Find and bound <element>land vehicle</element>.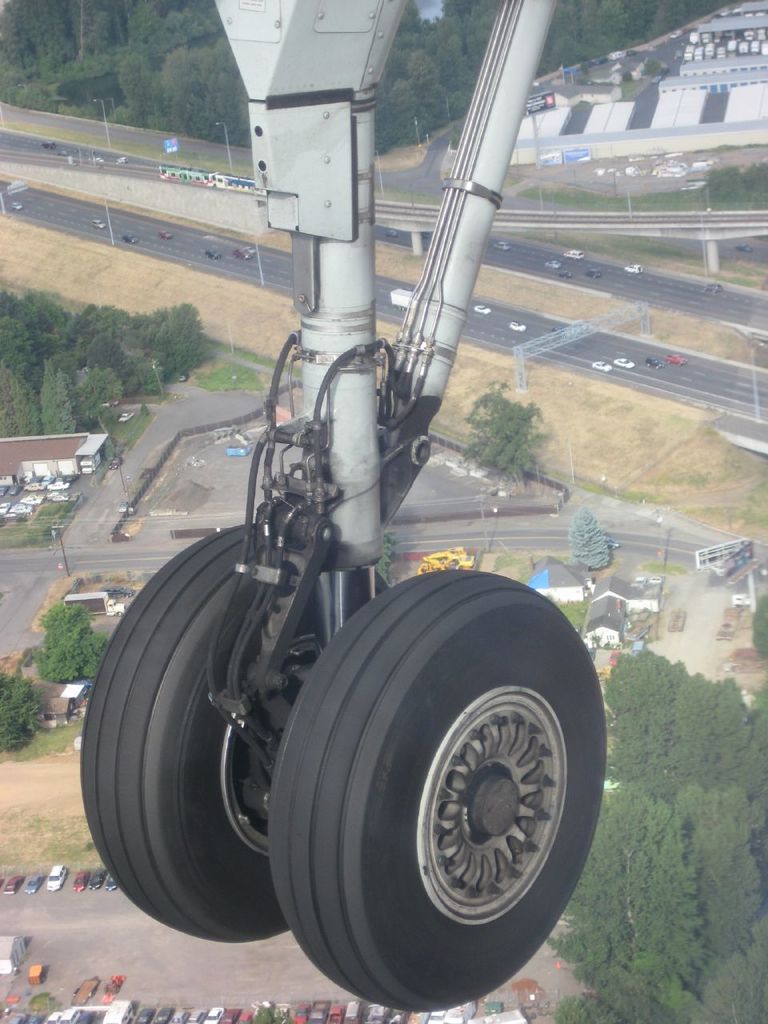
Bound: (left=9, top=1006, right=28, bottom=1023).
